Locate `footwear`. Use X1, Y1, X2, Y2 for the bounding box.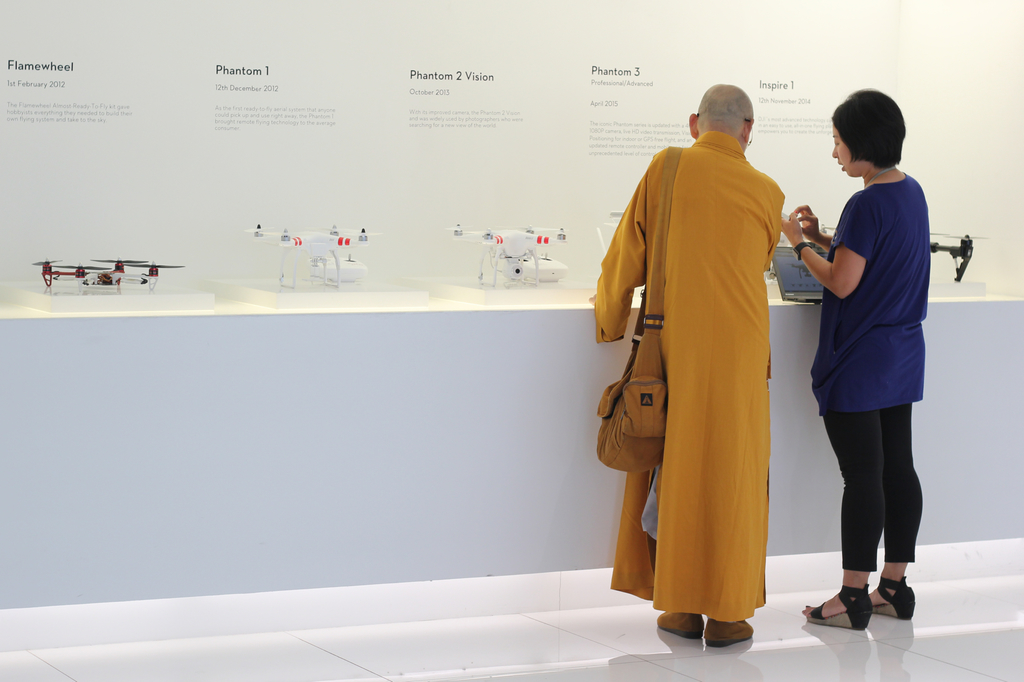
706, 621, 754, 645.
